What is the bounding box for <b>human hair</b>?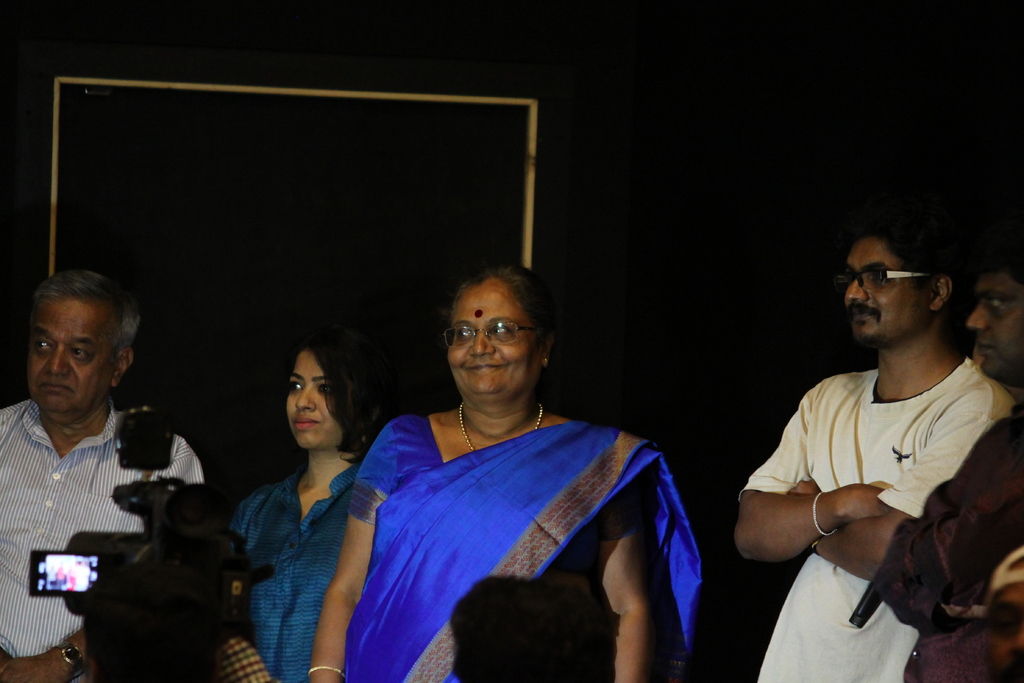
select_region(30, 273, 144, 367).
